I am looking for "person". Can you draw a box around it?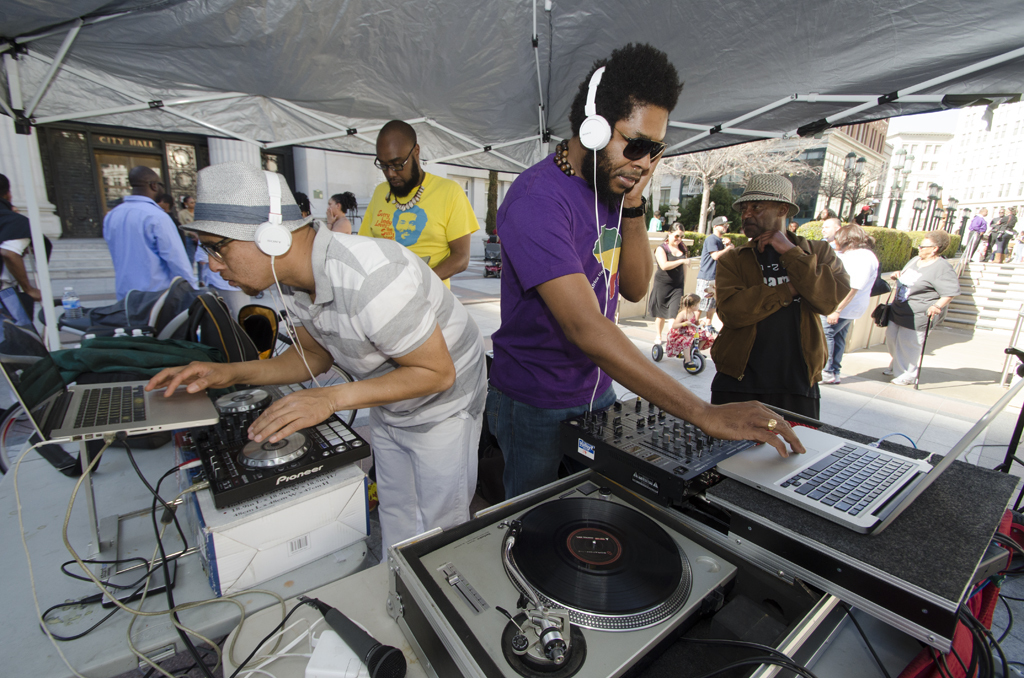
Sure, the bounding box is bbox=[707, 210, 734, 278].
